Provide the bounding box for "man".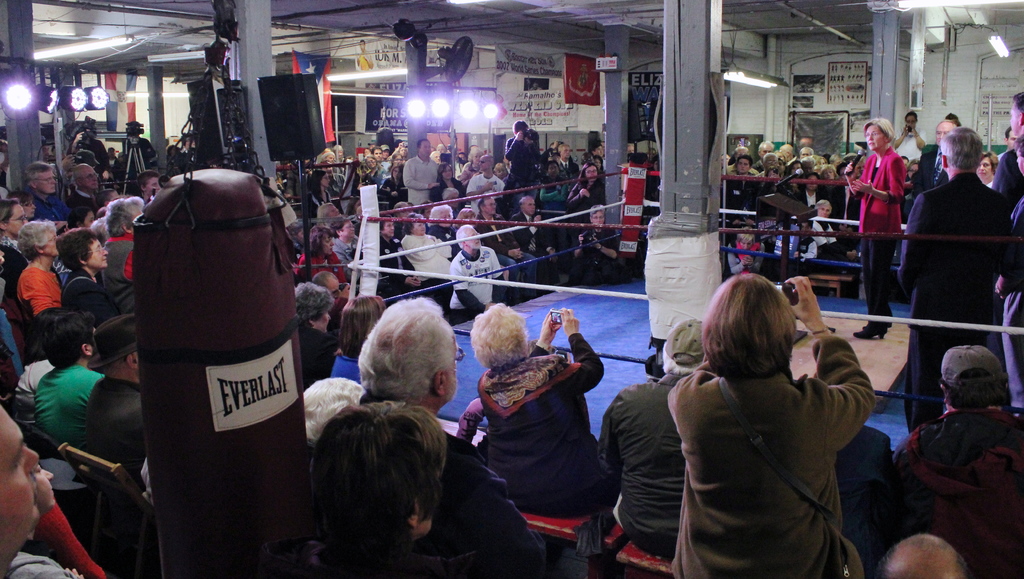
780, 144, 797, 168.
